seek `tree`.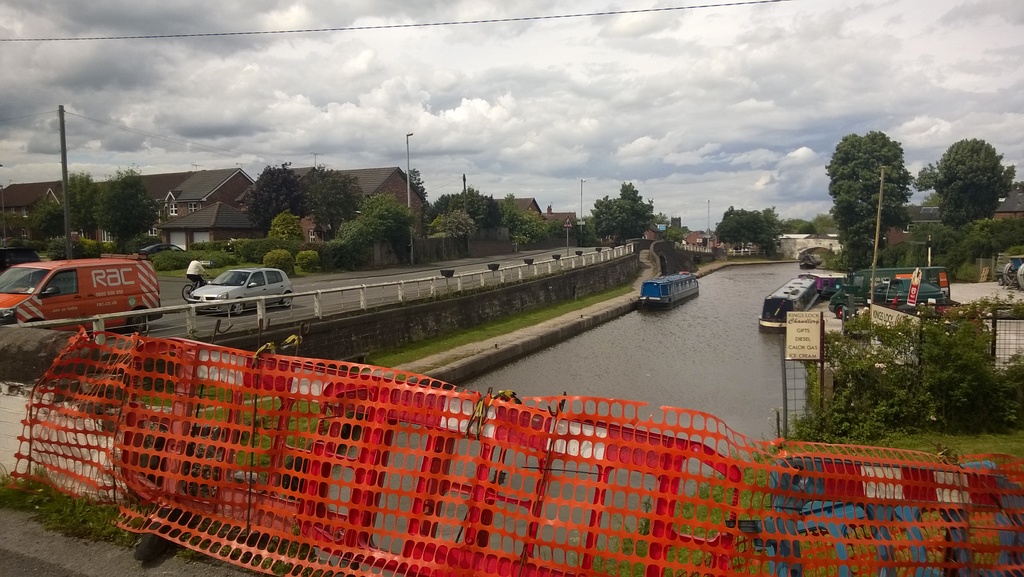
box(719, 209, 778, 258).
